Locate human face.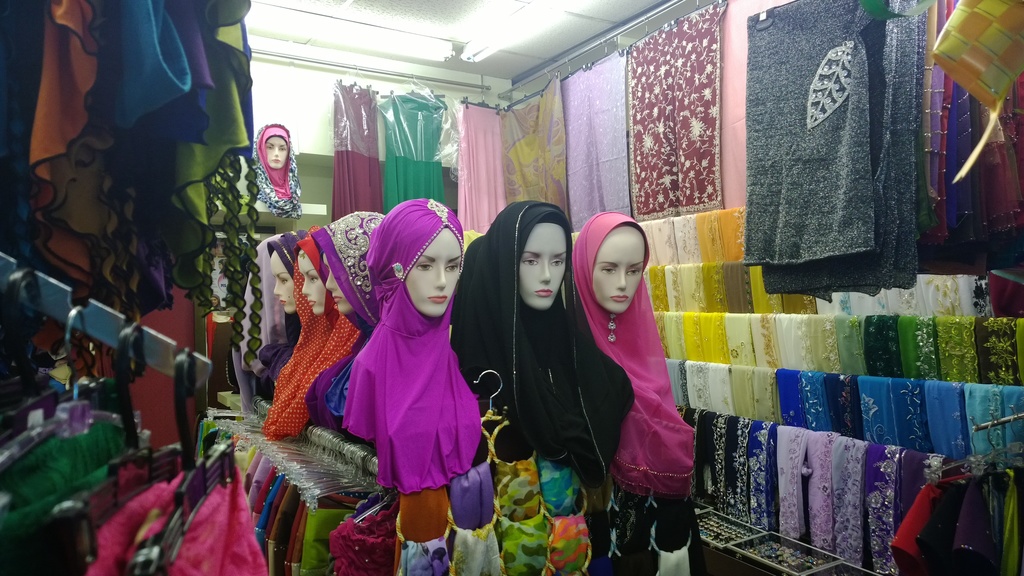
Bounding box: 264/136/287/167.
